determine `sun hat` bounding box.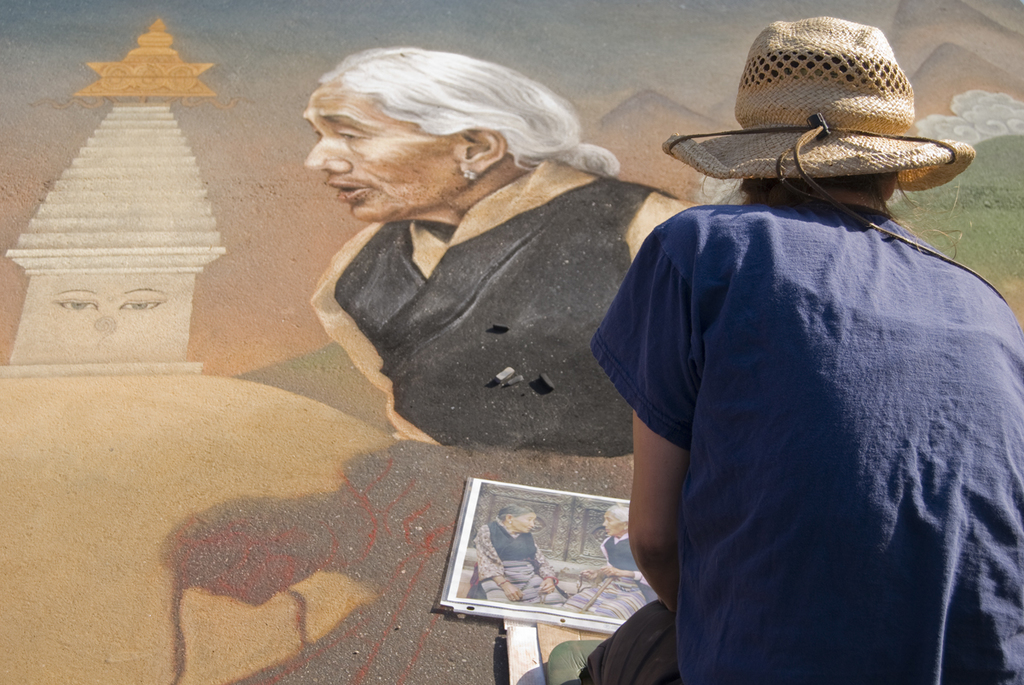
Determined: bbox(653, 13, 982, 200).
